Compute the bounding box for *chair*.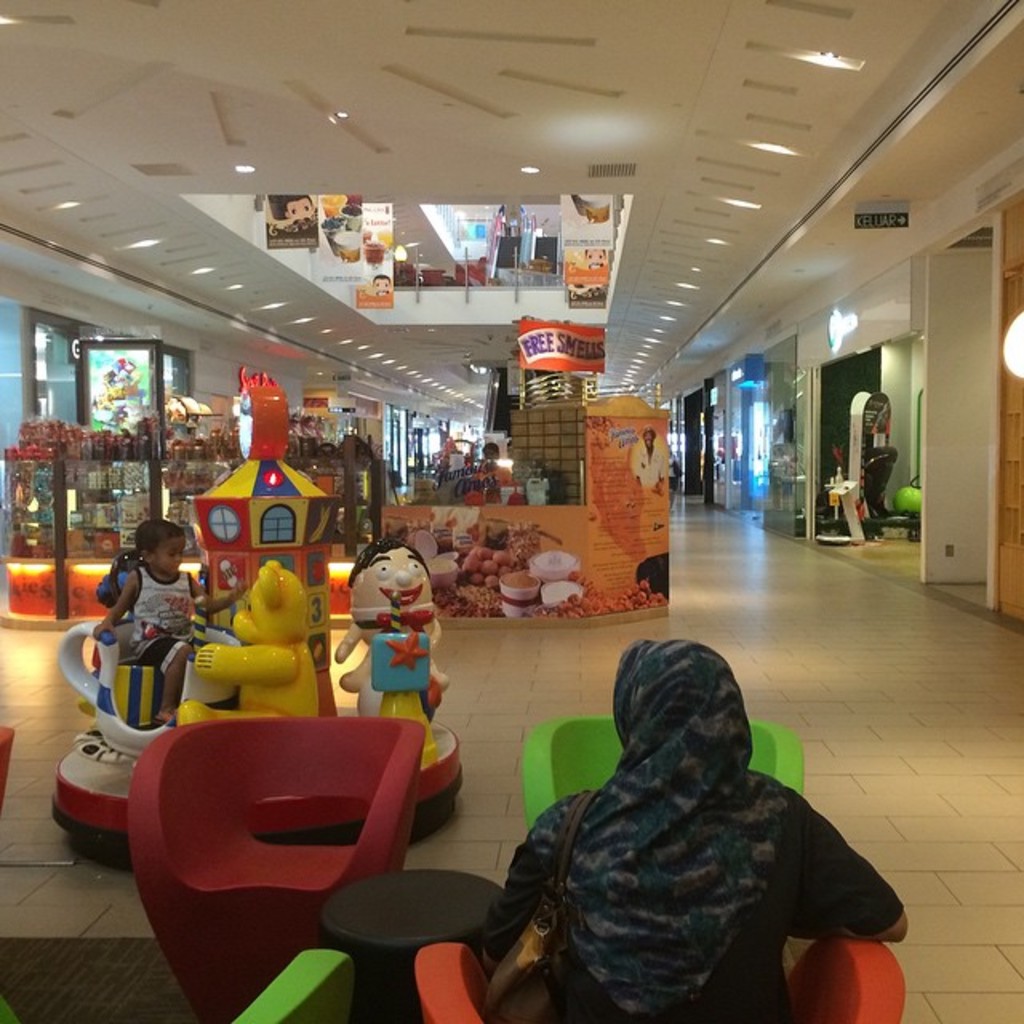
crop(0, 947, 358, 1022).
